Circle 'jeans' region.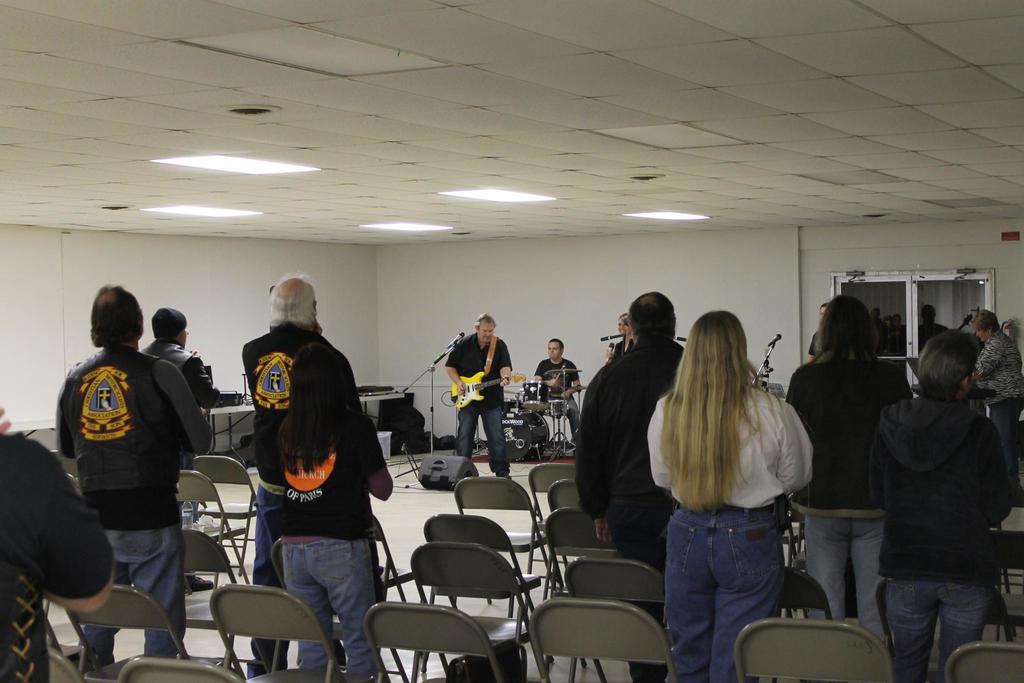
Region: 884, 579, 988, 682.
